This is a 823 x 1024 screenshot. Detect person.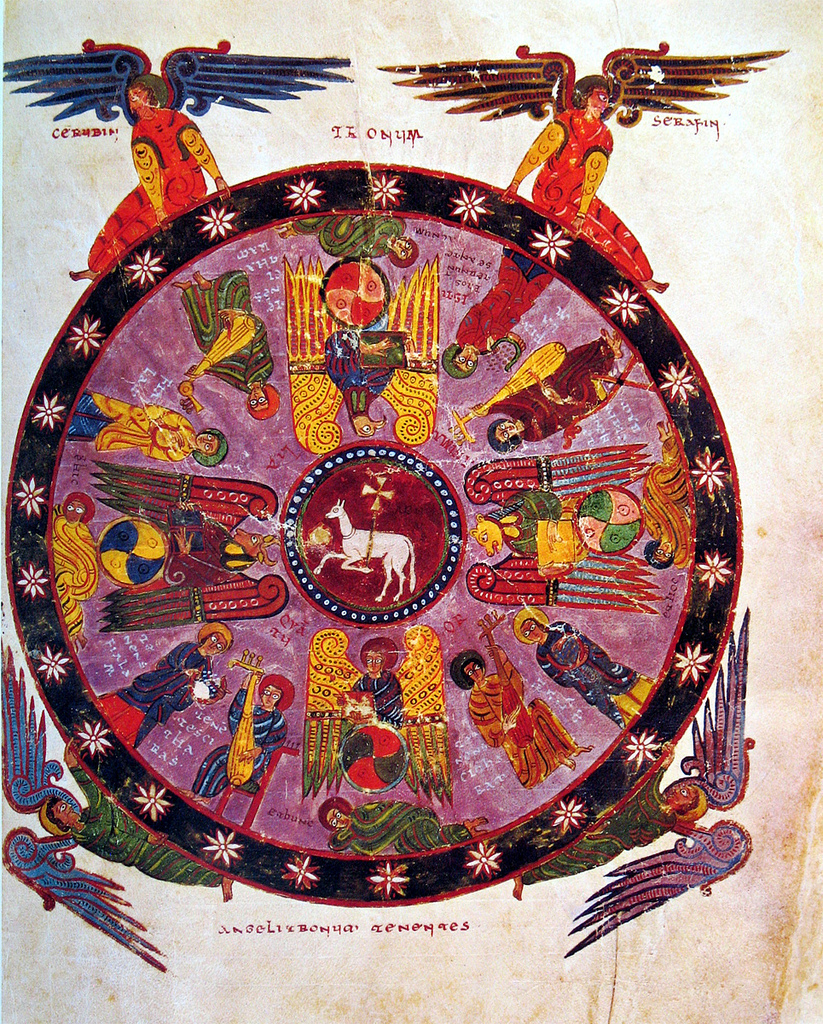
bbox=(70, 386, 221, 466).
